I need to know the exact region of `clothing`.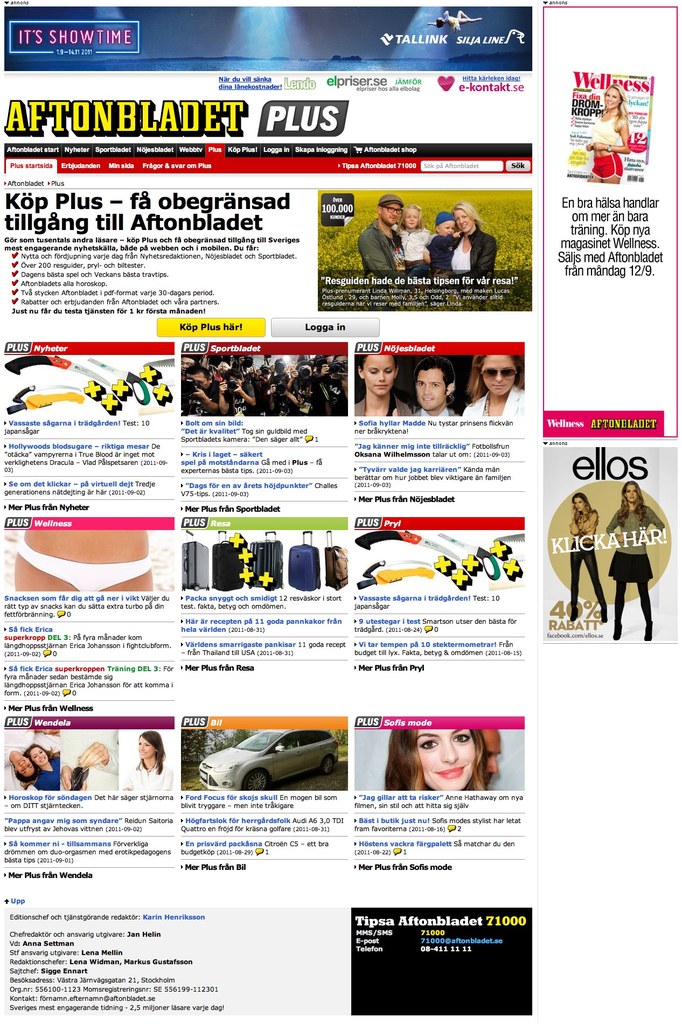
Region: rect(355, 220, 411, 275).
